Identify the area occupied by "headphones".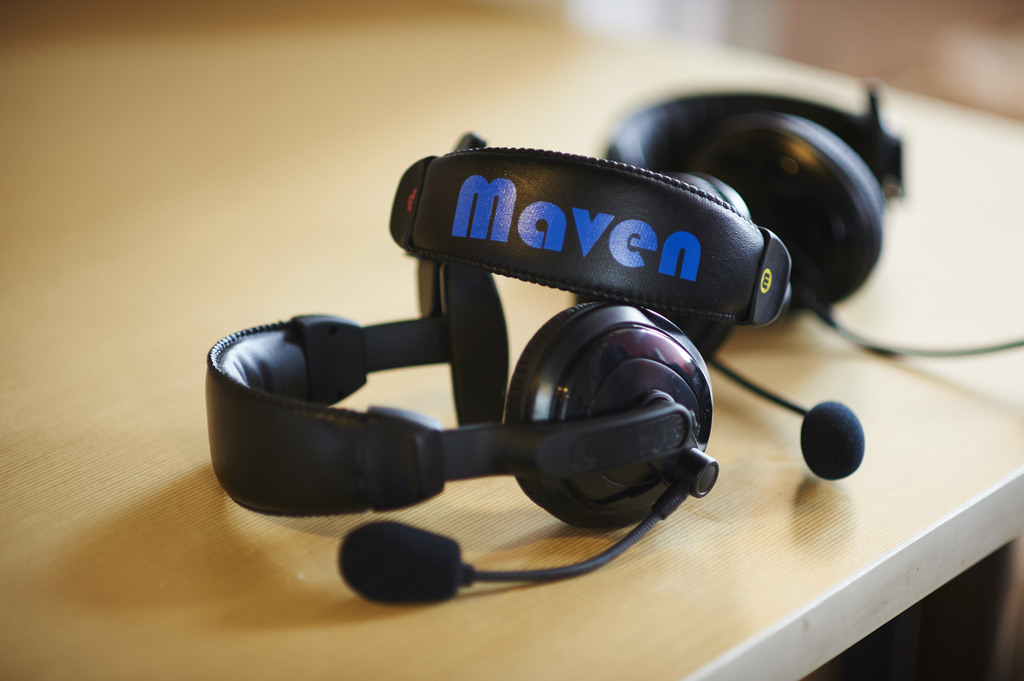
Area: l=193, t=140, r=720, b=601.
